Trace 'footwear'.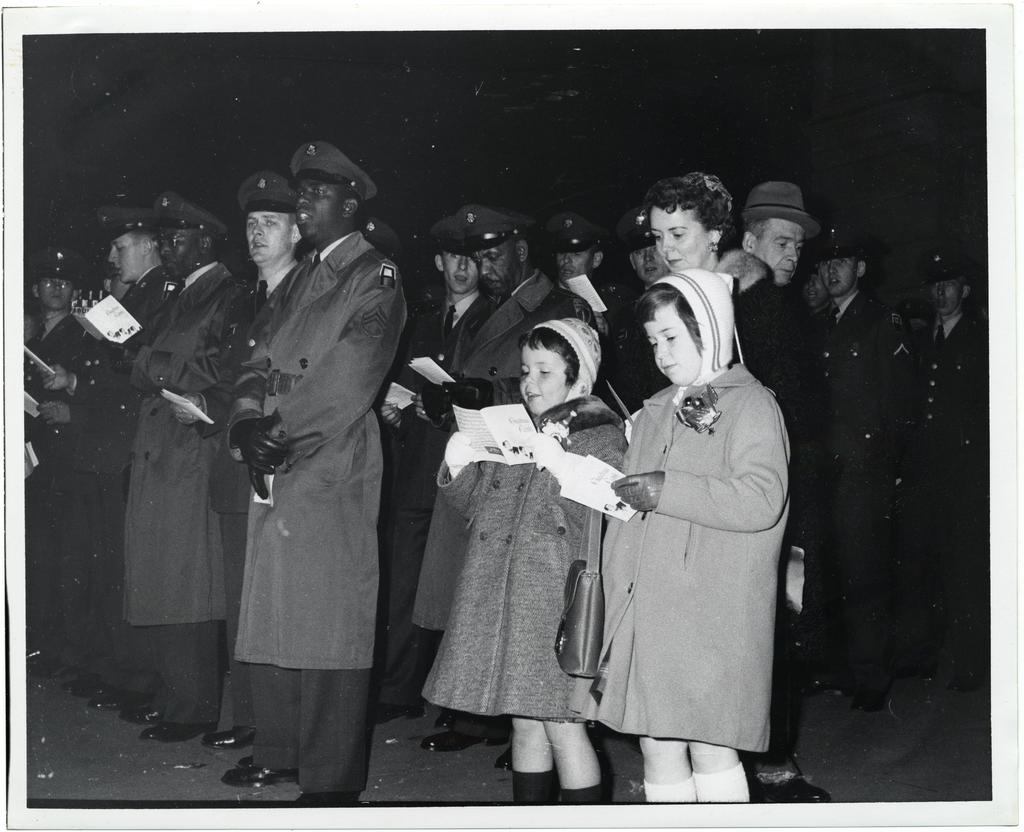
Traced to {"x1": 23, "y1": 637, "x2": 53, "y2": 661}.
